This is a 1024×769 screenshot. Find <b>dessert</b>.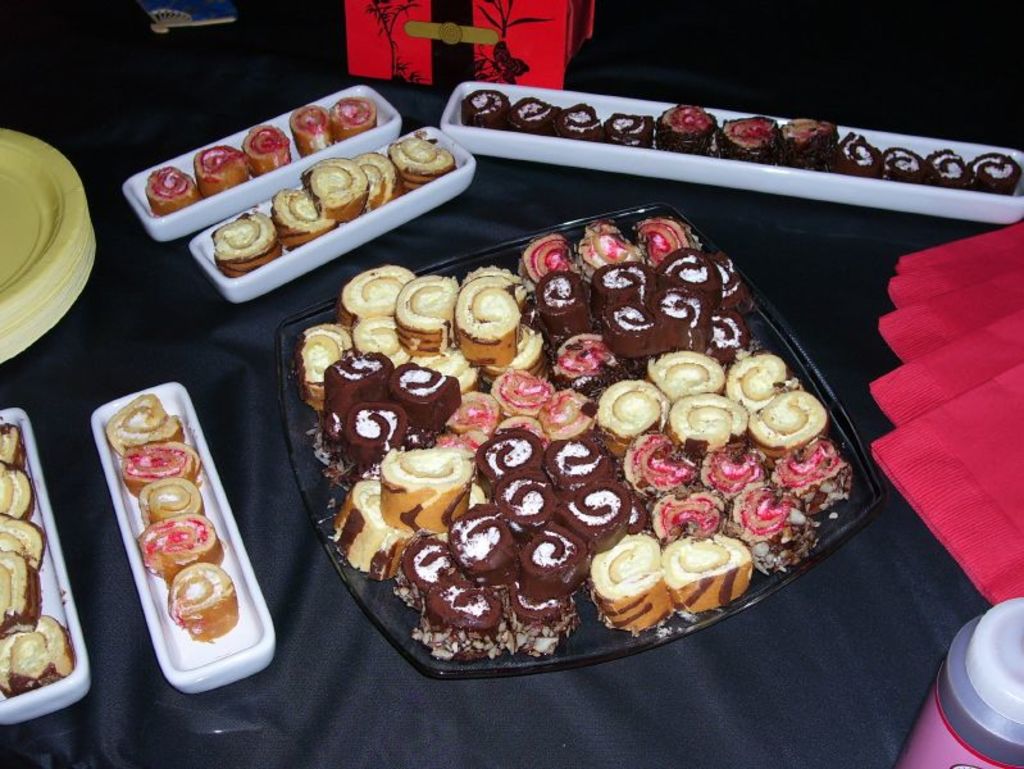
Bounding box: [716, 110, 779, 167].
